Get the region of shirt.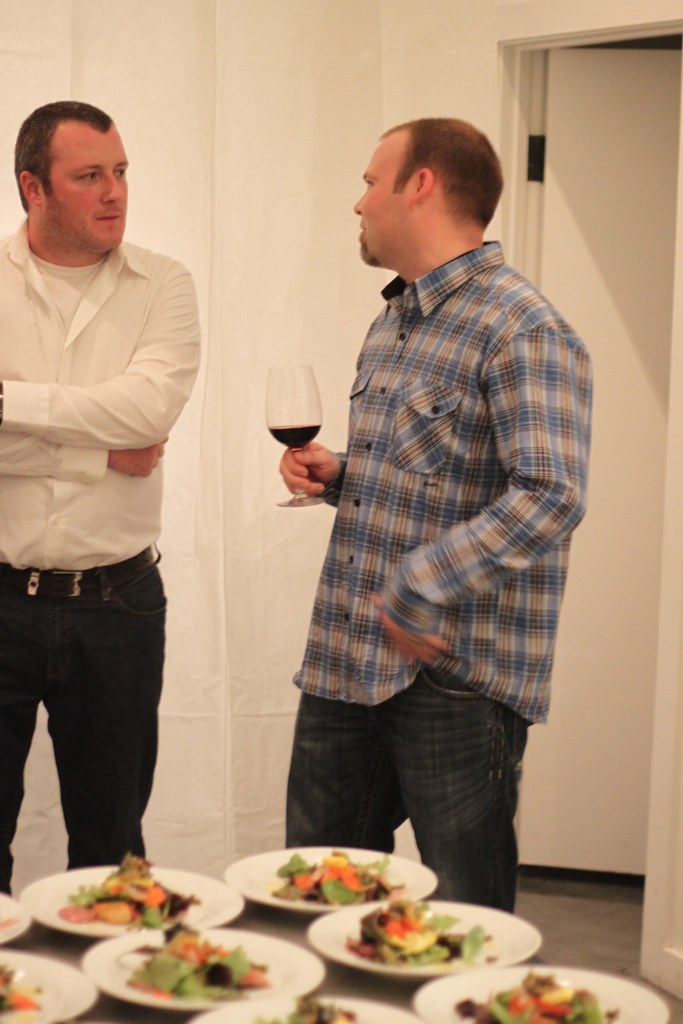
select_region(0, 214, 204, 572).
